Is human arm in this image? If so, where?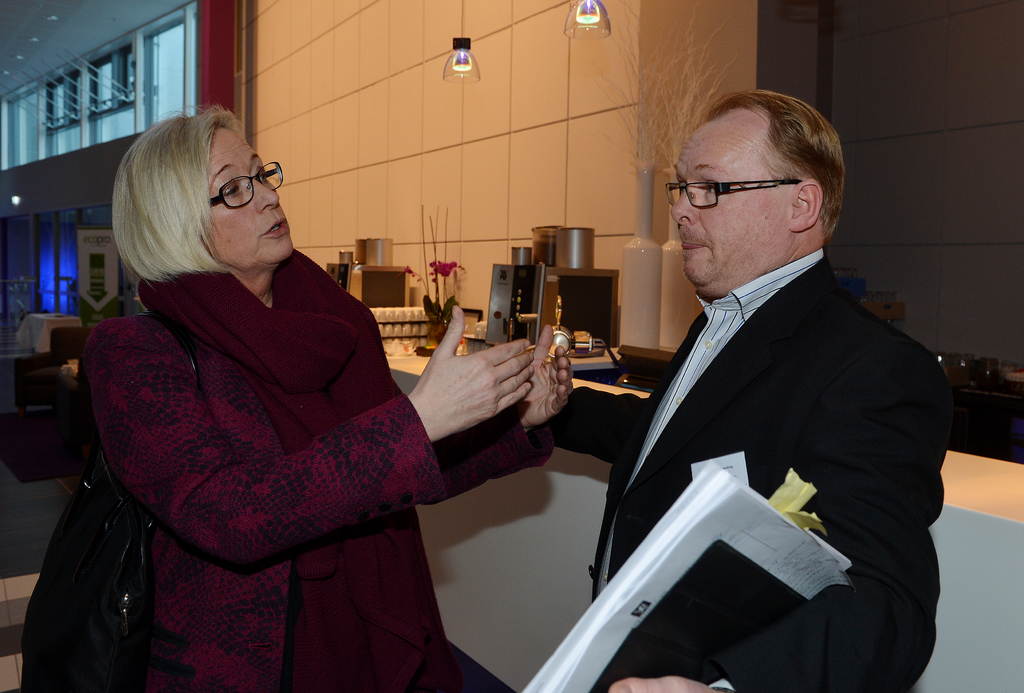
Yes, at crop(605, 341, 953, 692).
